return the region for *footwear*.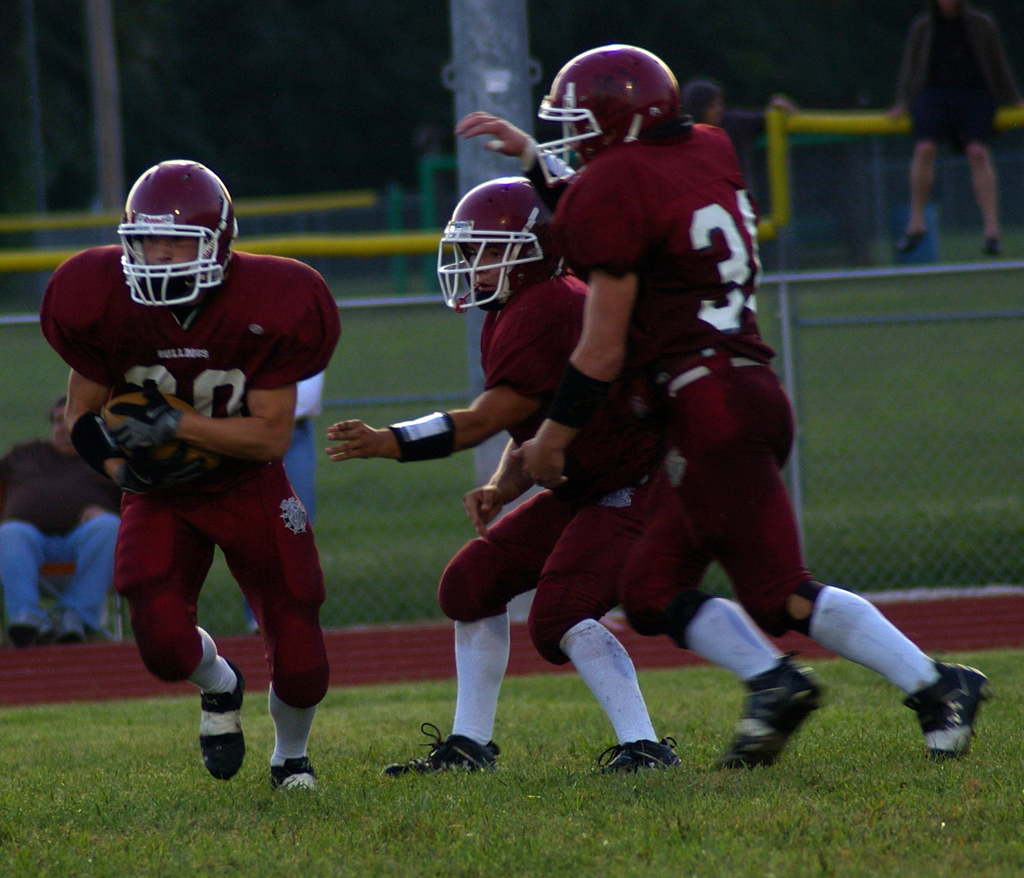
<region>710, 651, 815, 777</region>.
